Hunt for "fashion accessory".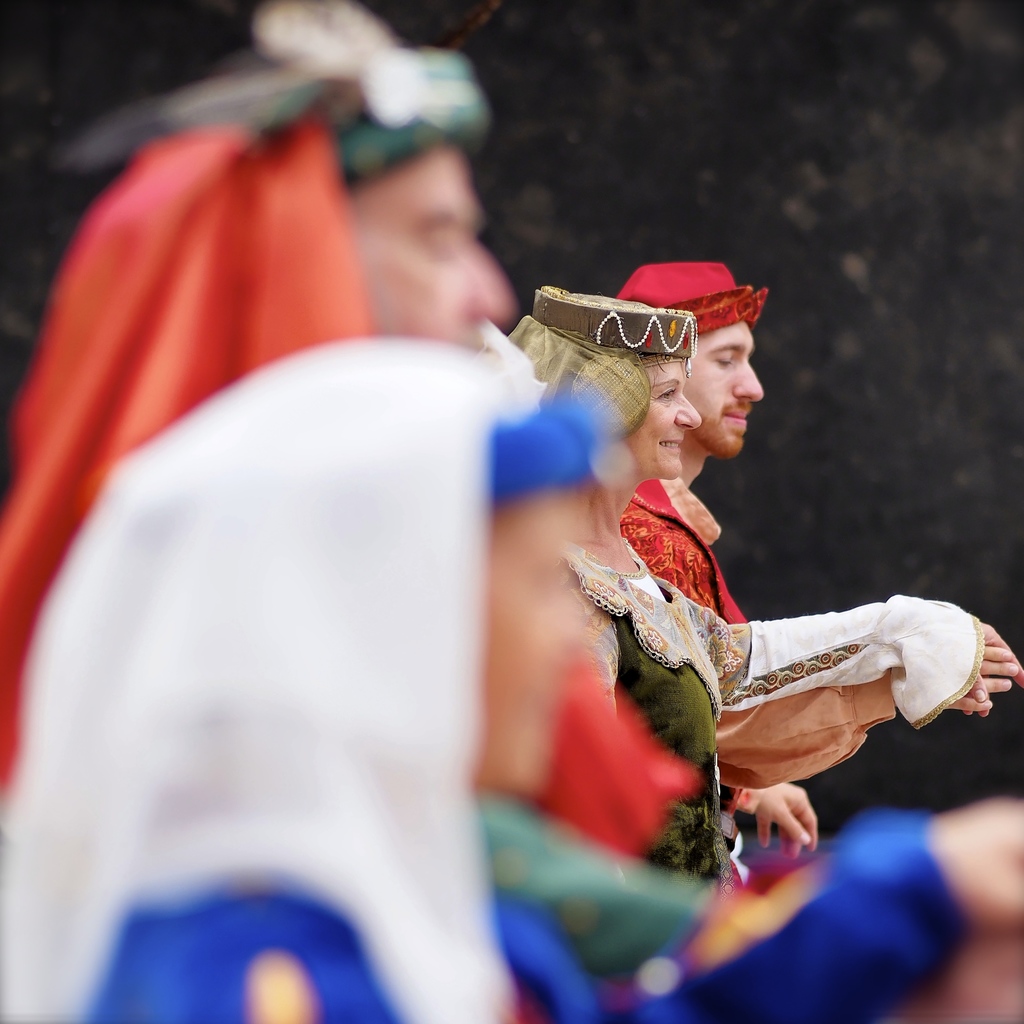
Hunted down at 0/0/489/792.
